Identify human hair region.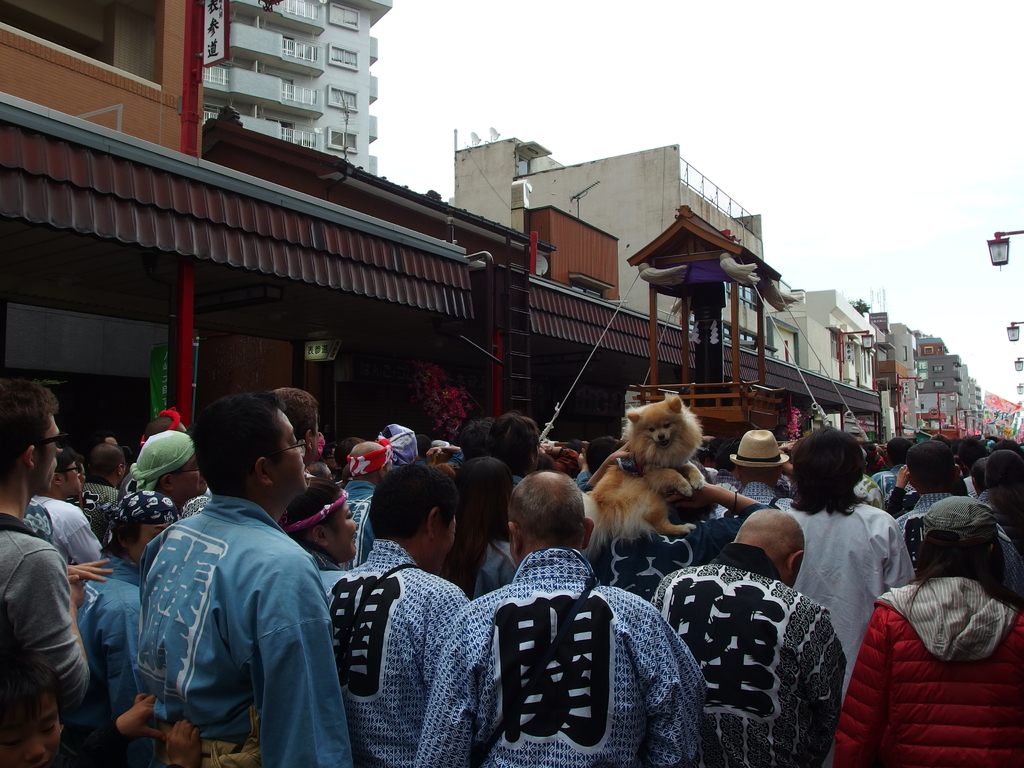
Region: left=370, top=459, right=461, bottom=543.
